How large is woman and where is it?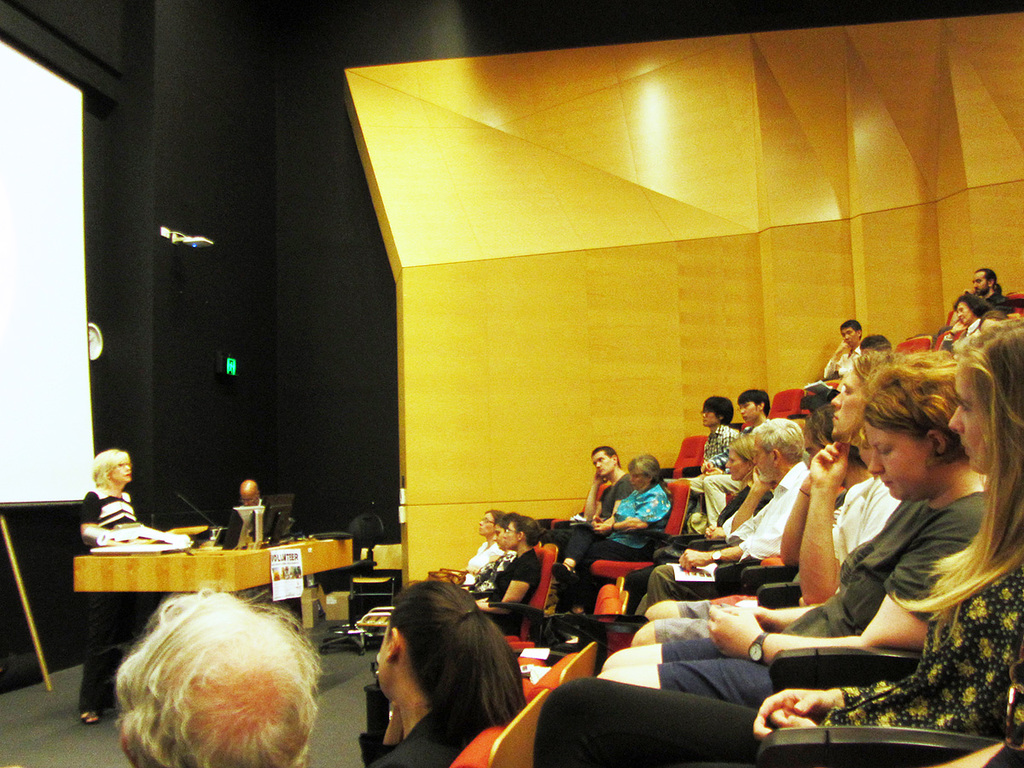
Bounding box: box=[439, 510, 506, 579].
